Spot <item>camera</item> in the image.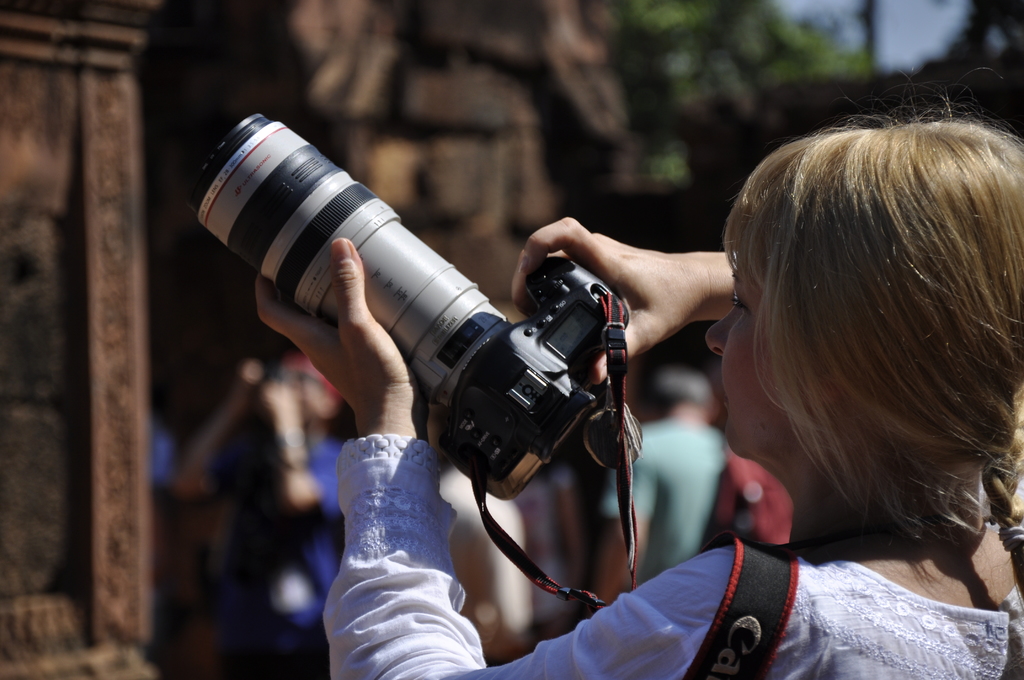
<item>camera</item> found at [178, 111, 622, 503].
